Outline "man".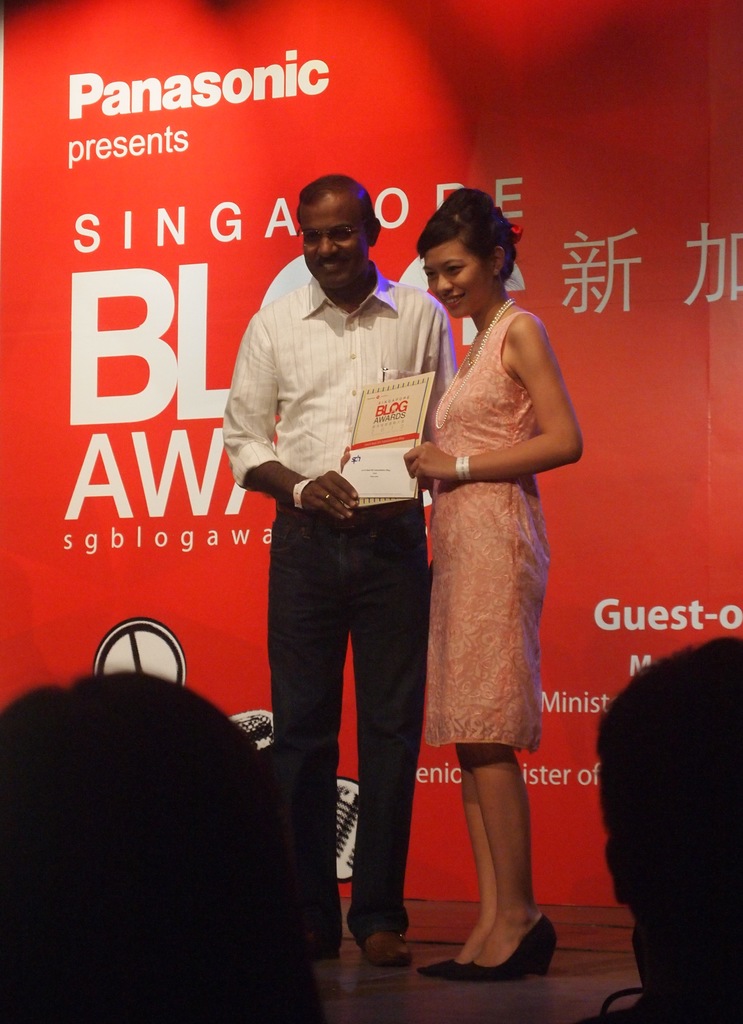
Outline: (227,168,466,940).
